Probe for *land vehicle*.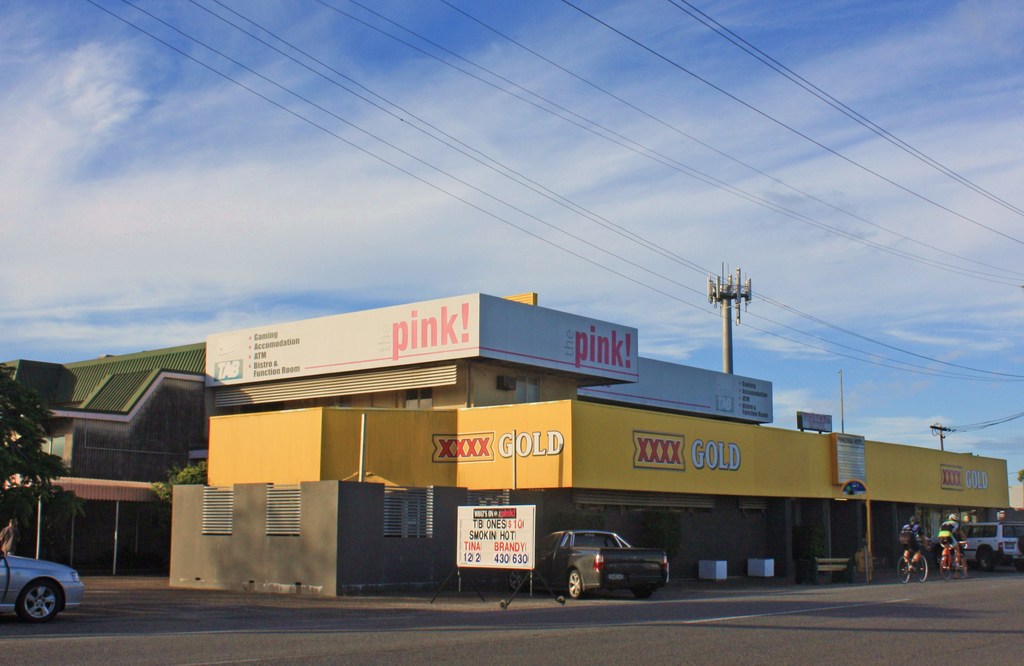
Probe result: box=[0, 554, 83, 619].
